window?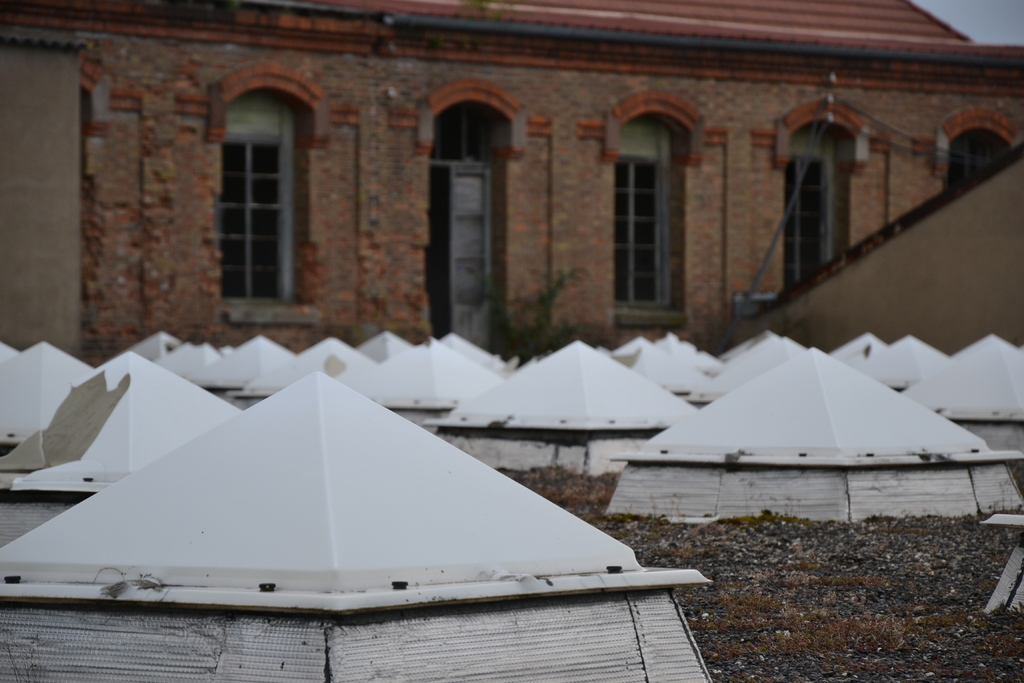
x1=220, y1=94, x2=290, y2=301
